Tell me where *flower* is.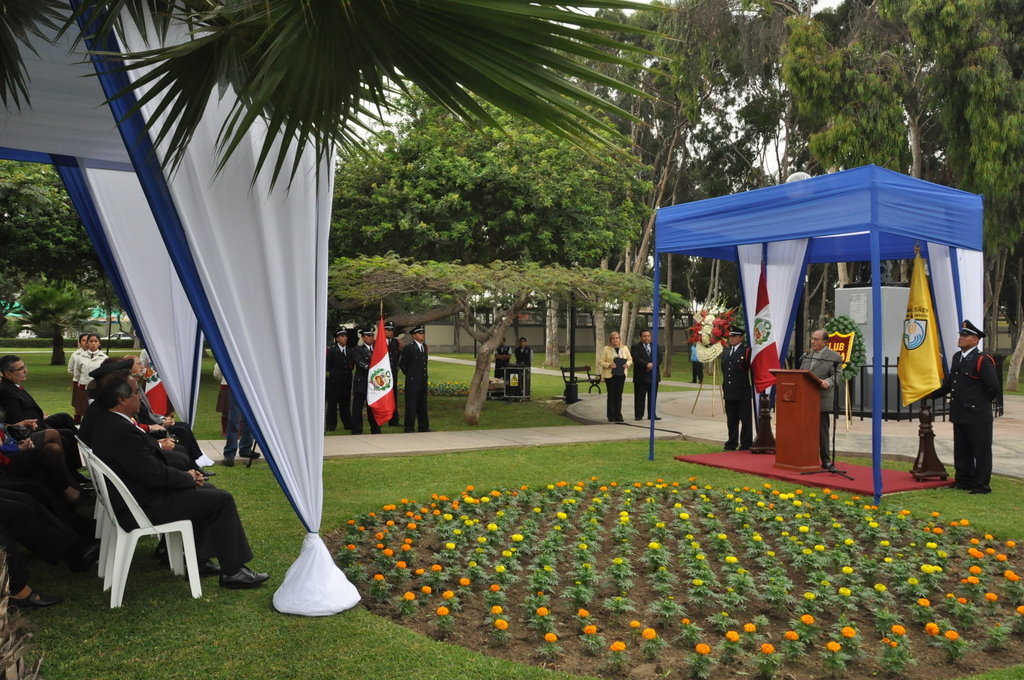
*flower* is at 788/491/795/499.
